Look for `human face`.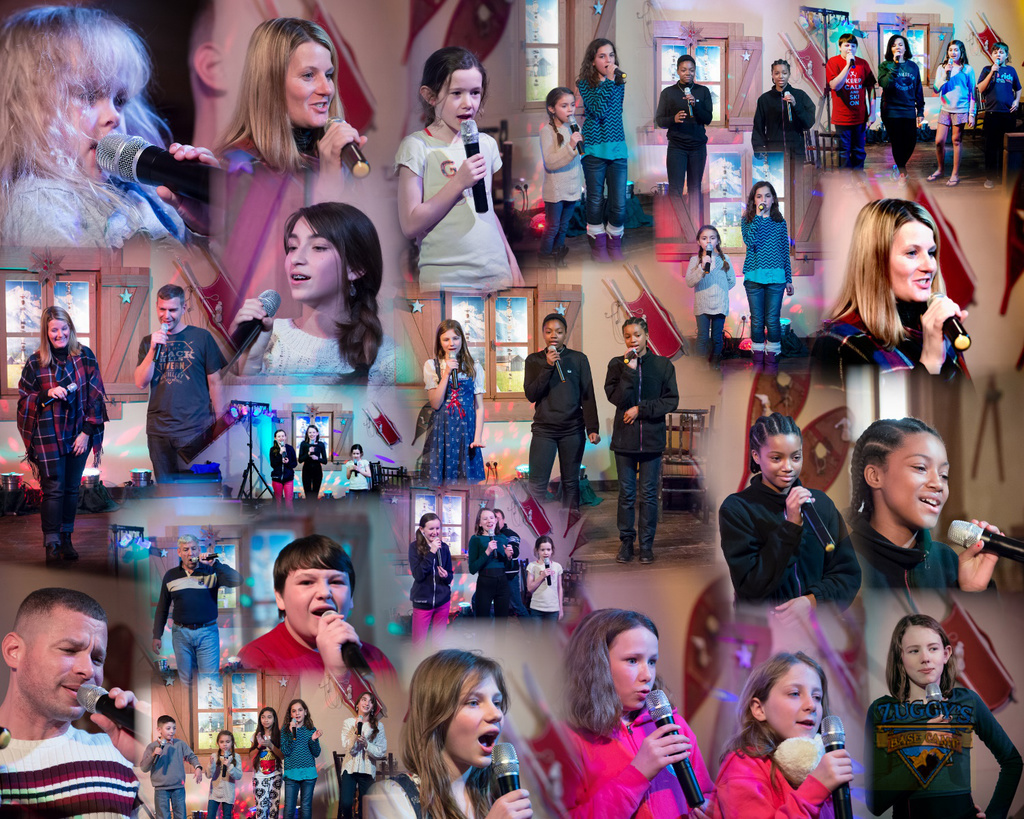
Found: <bbox>445, 323, 465, 353</bbox>.
